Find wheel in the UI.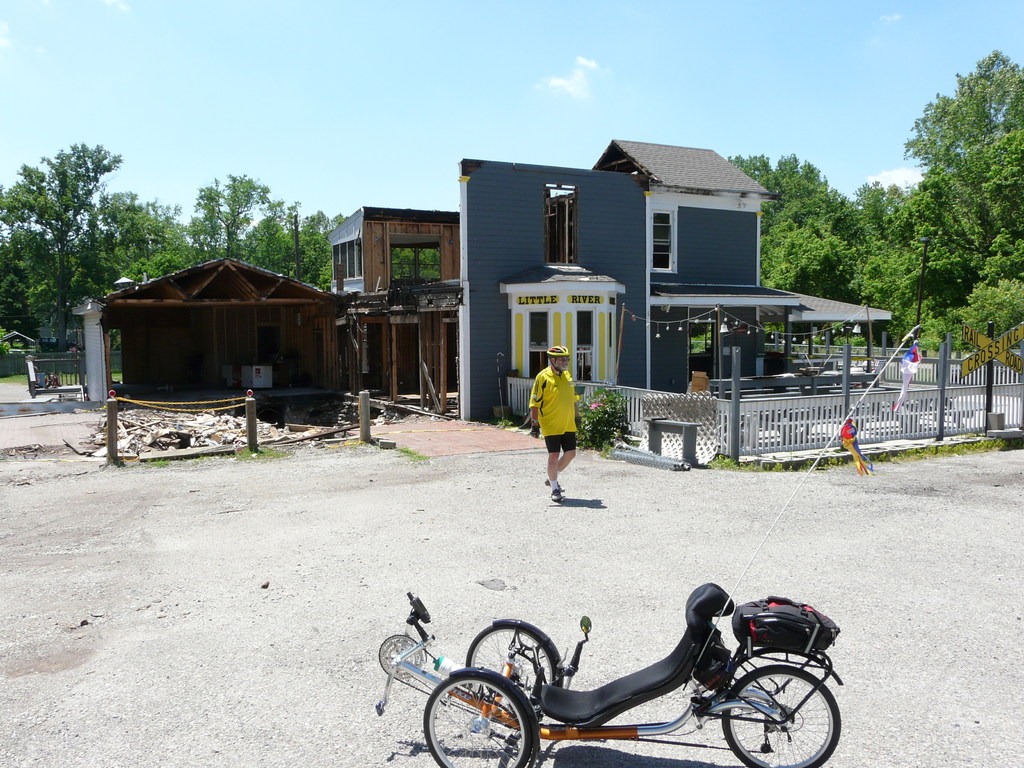
UI element at BBox(717, 664, 844, 767).
